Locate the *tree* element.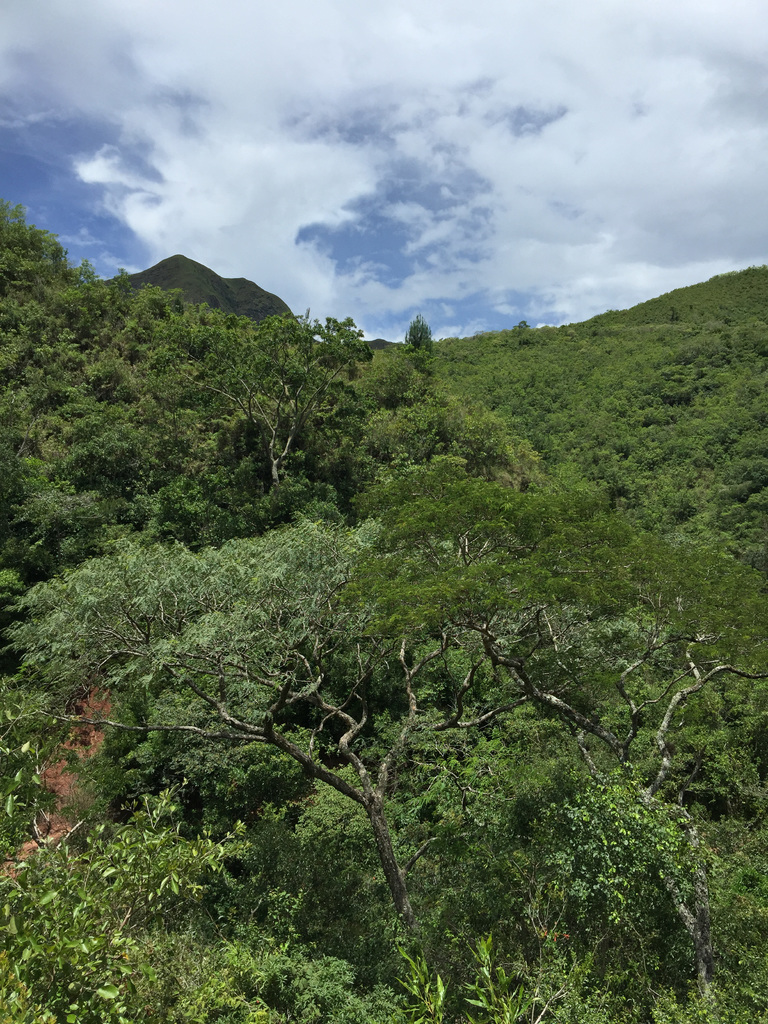
Element bbox: (x1=434, y1=518, x2=761, y2=1001).
